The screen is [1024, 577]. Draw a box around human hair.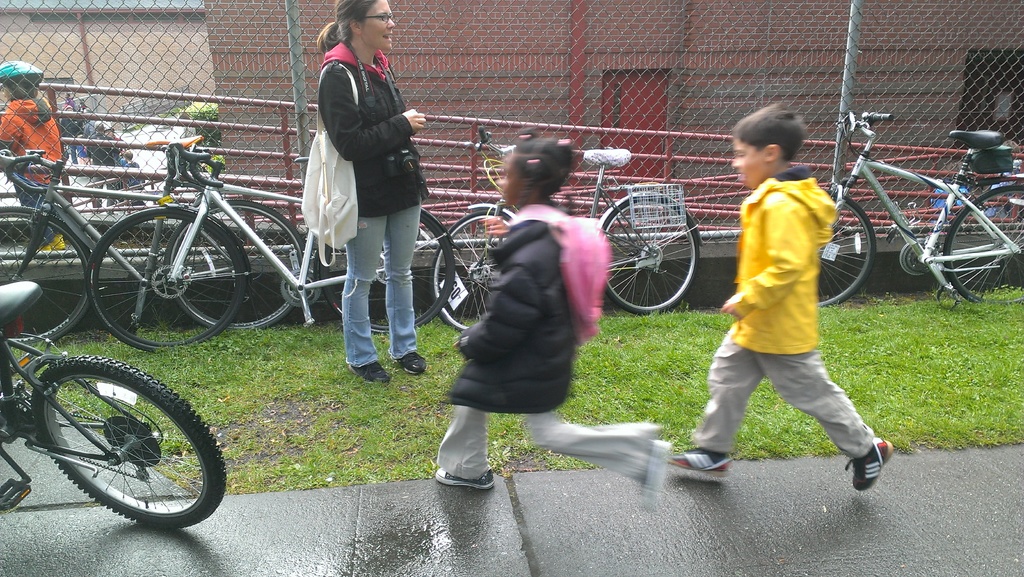
crop(728, 96, 810, 165).
